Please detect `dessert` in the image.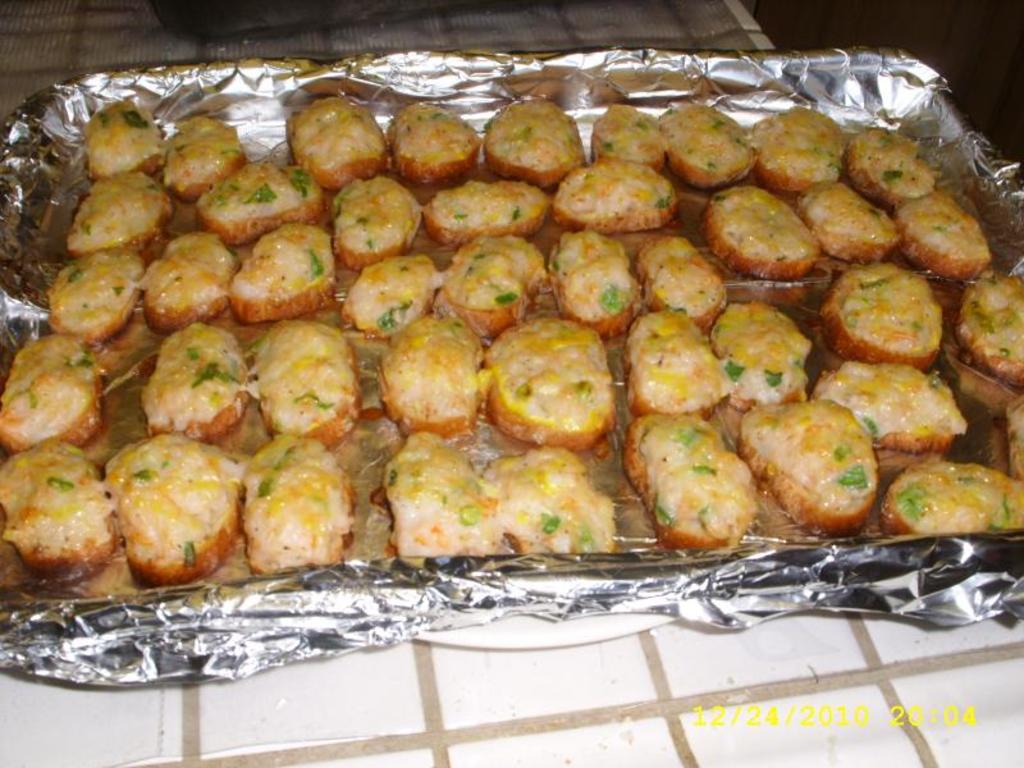
754:104:836:191.
